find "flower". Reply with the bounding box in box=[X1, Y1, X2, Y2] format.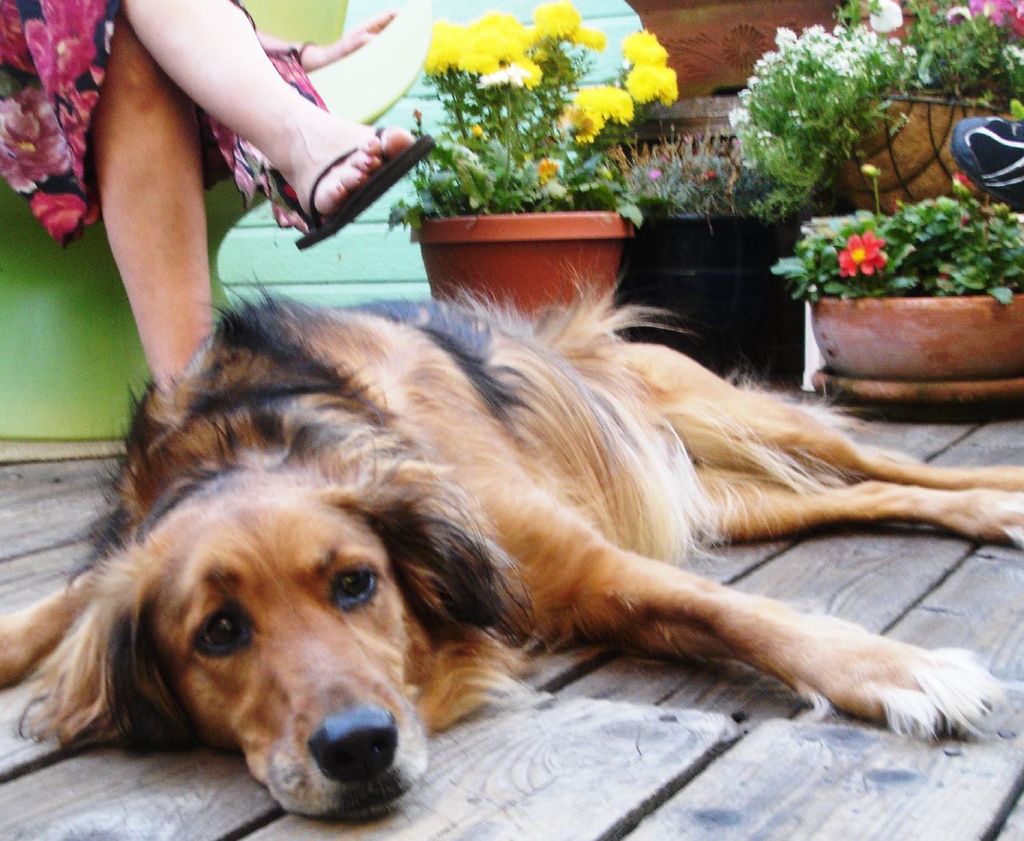
box=[865, 0, 907, 38].
